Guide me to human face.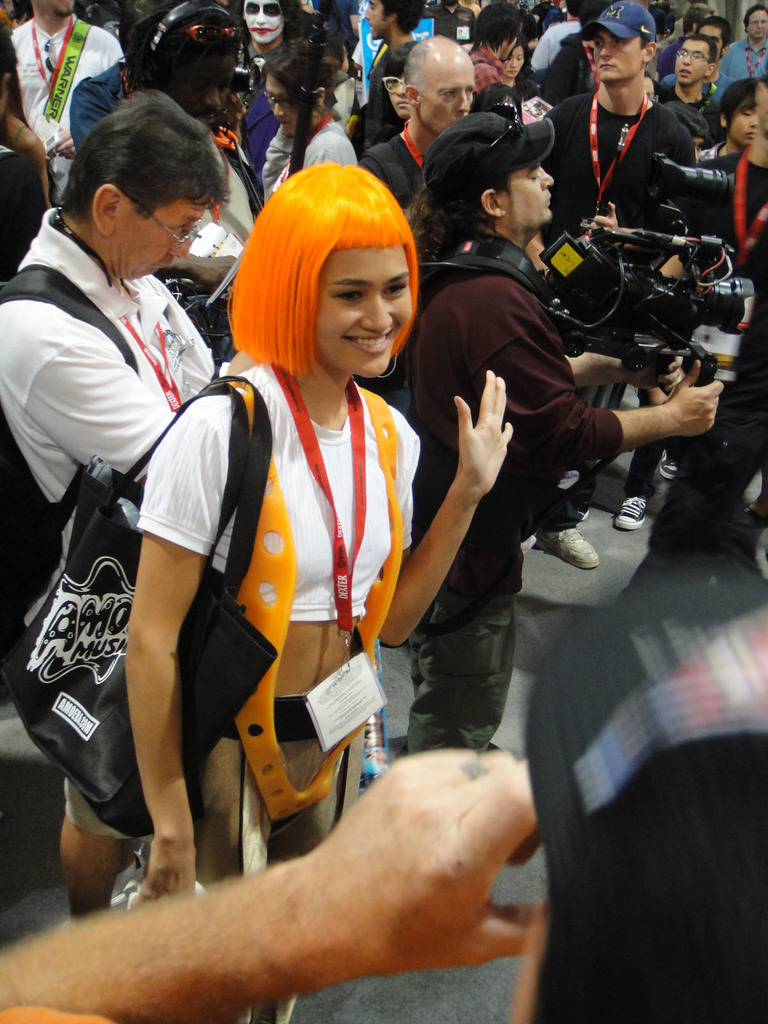
Guidance: l=113, t=198, r=202, b=284.
